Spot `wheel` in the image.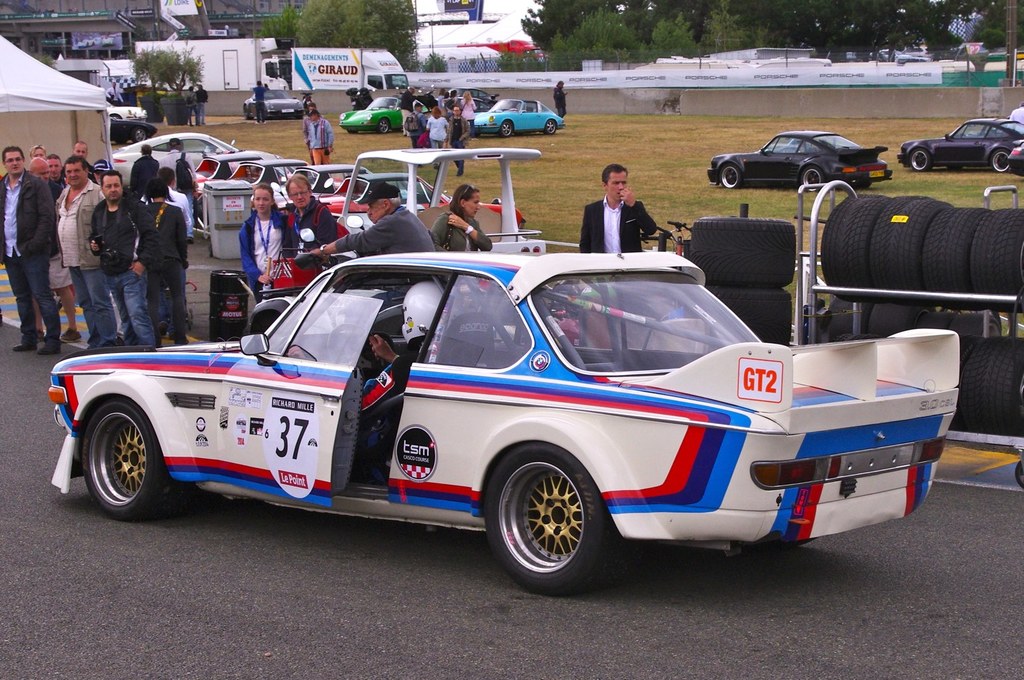
`wheel` found at [710,286,793,343].
